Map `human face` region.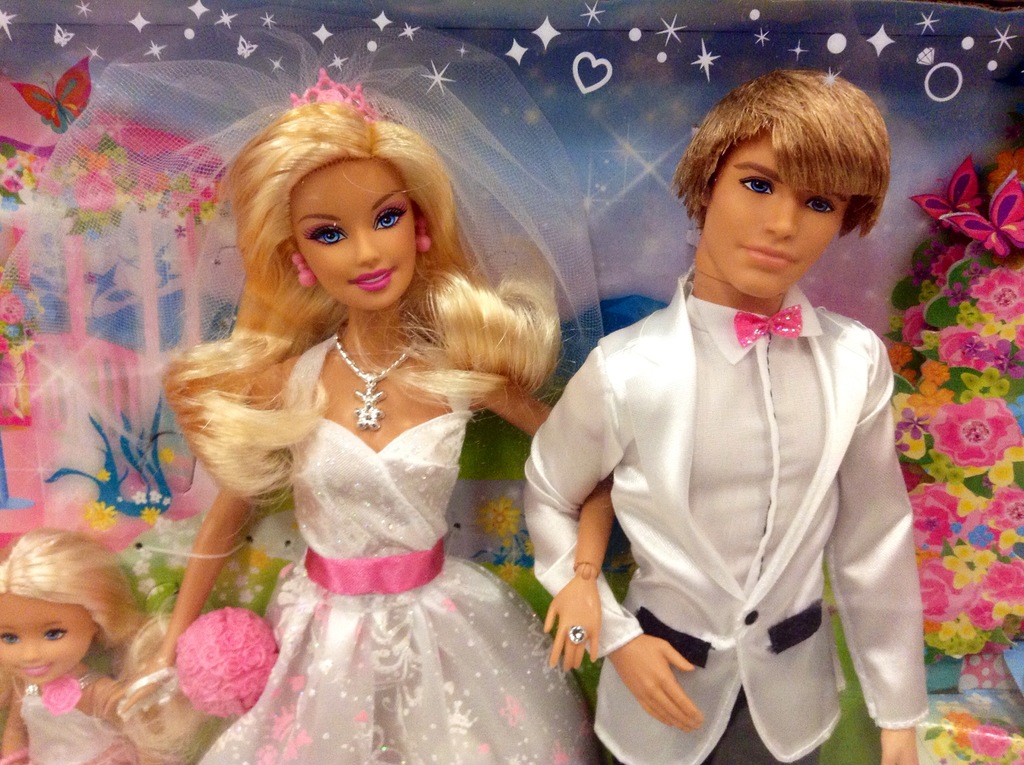
Mapped to x1=0, y1=591, x2=90, y2=686.
